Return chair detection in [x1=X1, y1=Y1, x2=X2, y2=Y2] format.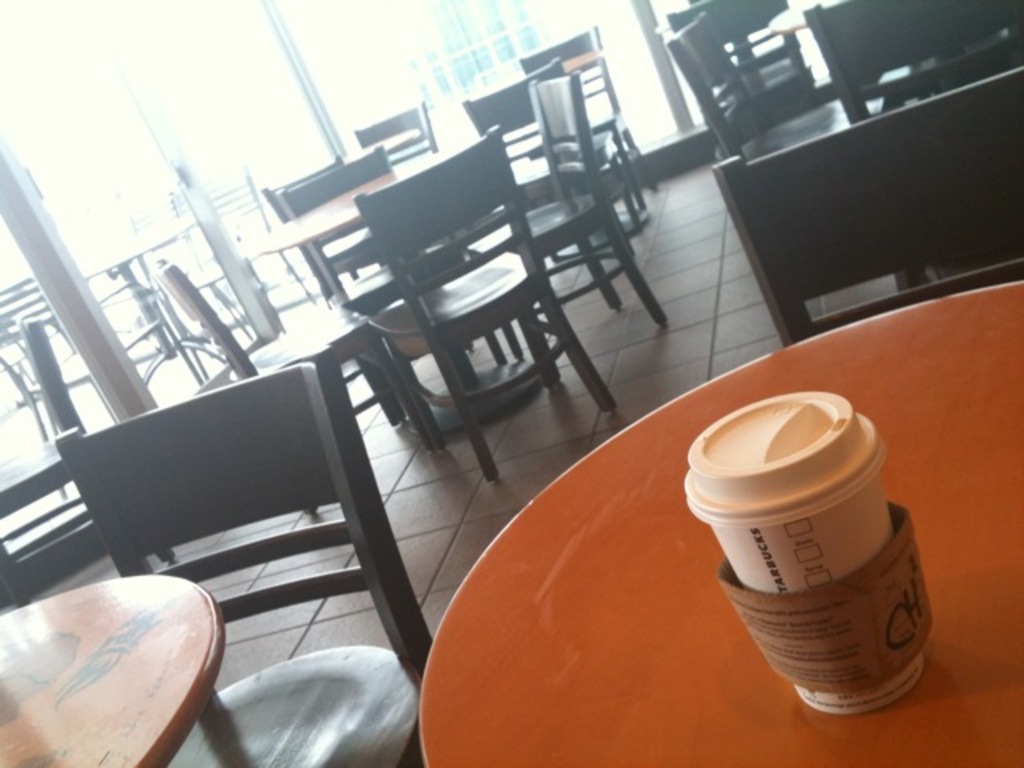
[x1=798, y1=0, x2=1022, y2=290].
